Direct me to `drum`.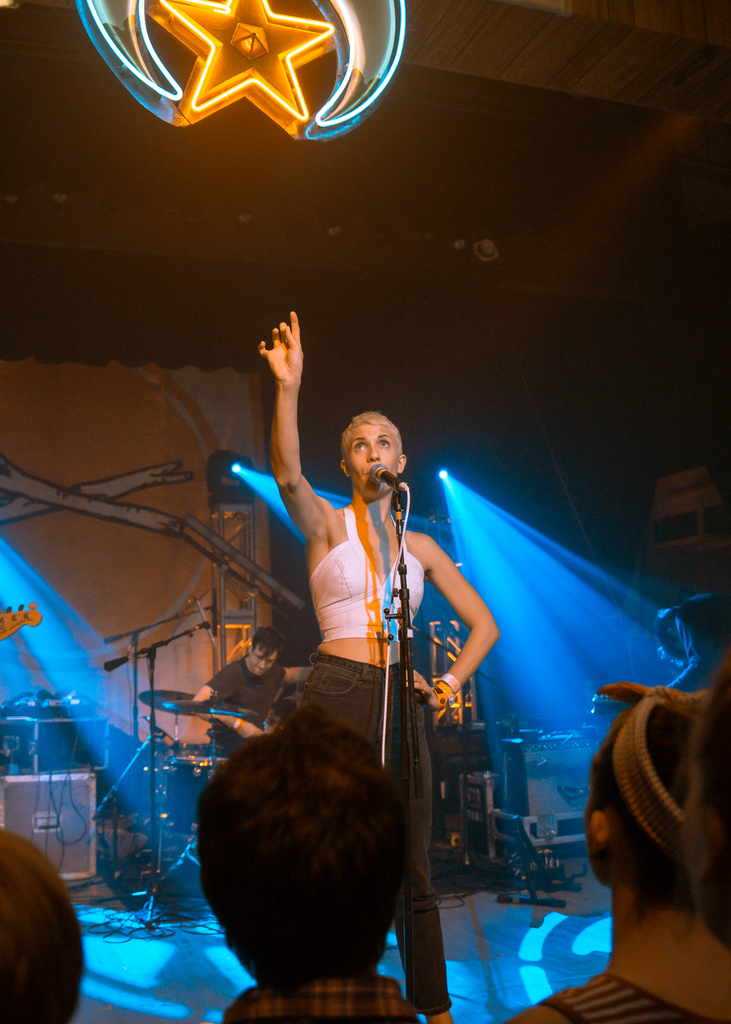
Direction: [164,756,225,835].
